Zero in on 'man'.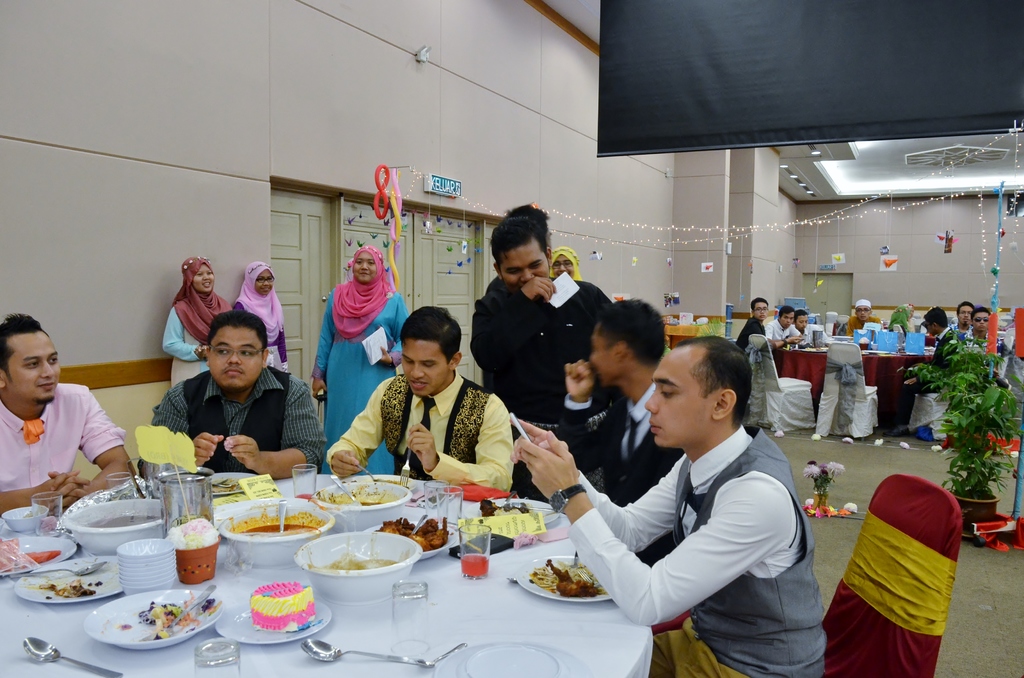
Zeroed in: box(324, 303, 512, 499).
